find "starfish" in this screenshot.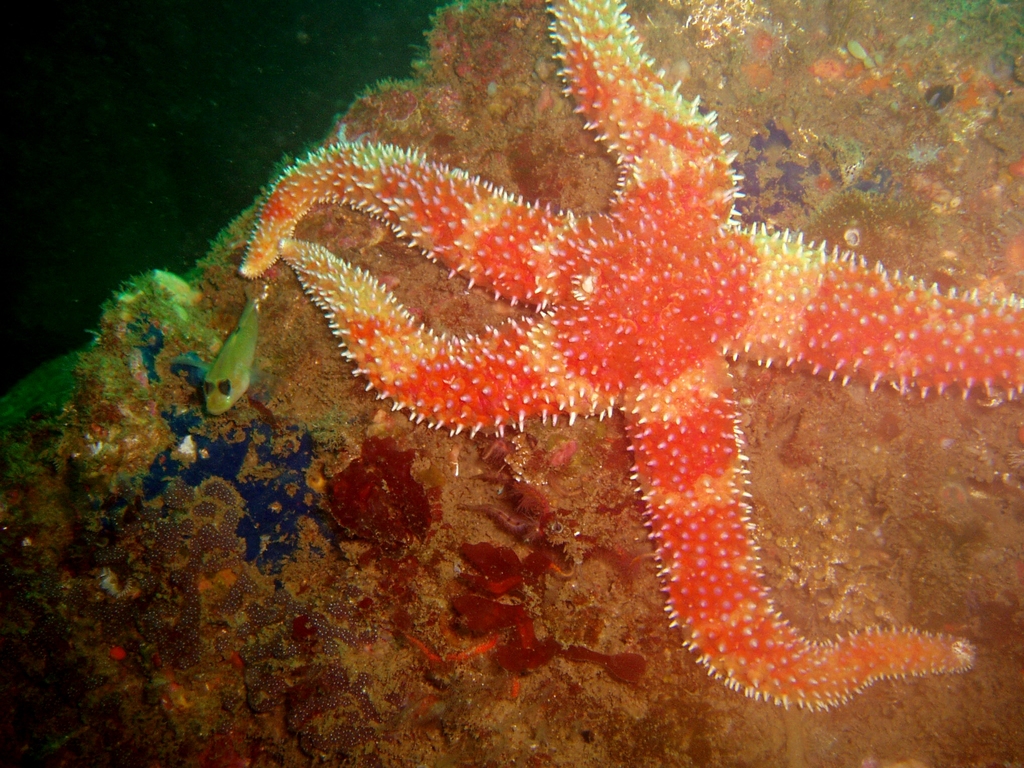
The bounding box for "starfish" is l=237, t=0, r=1023, b=712.
